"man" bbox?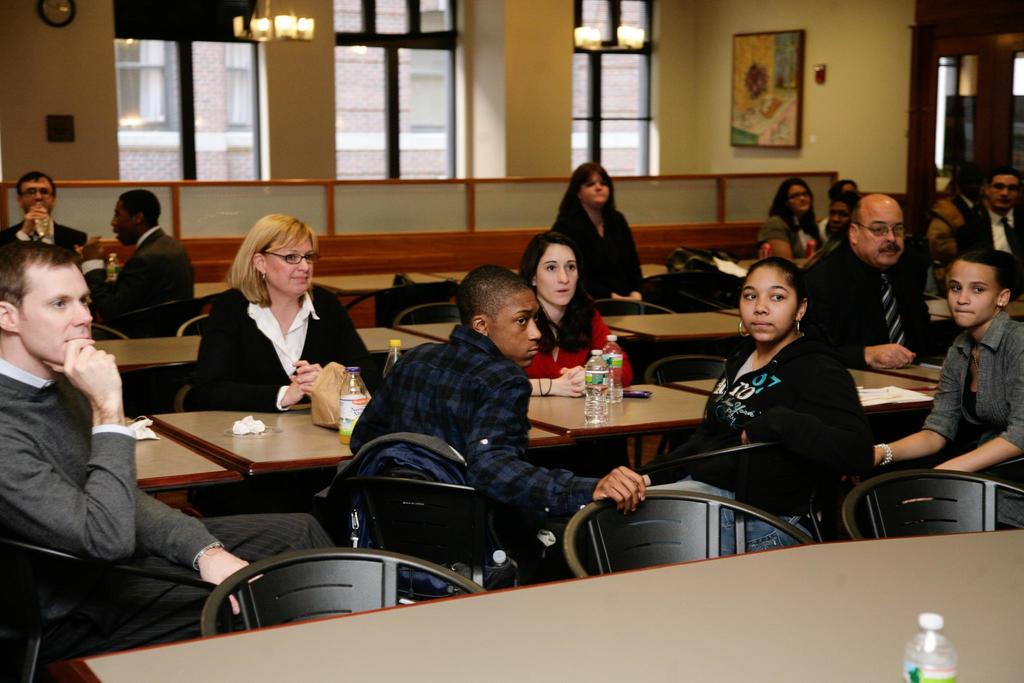
box=[82, 188, 196, 341]
